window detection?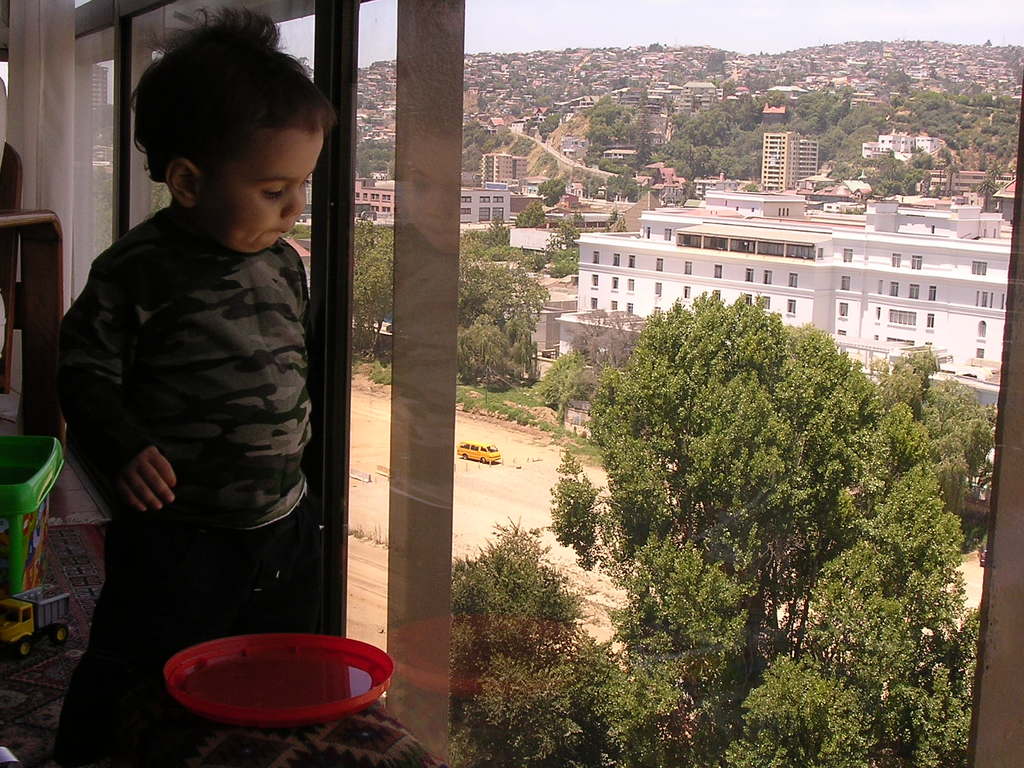
bbox=[843, 248, 853, 262]
